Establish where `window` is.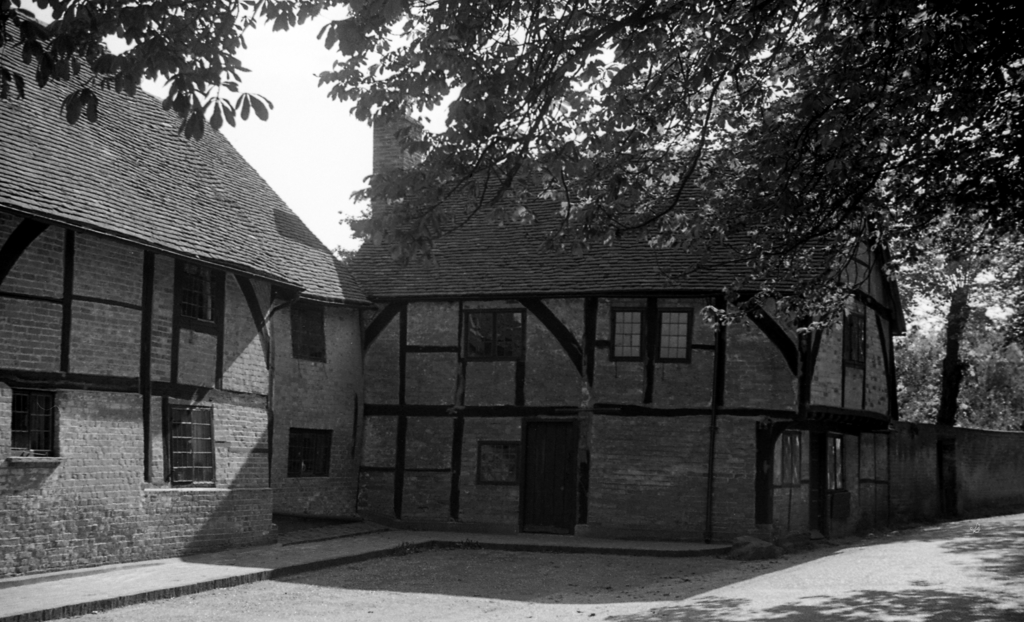
Established at 656/312/694/360.
